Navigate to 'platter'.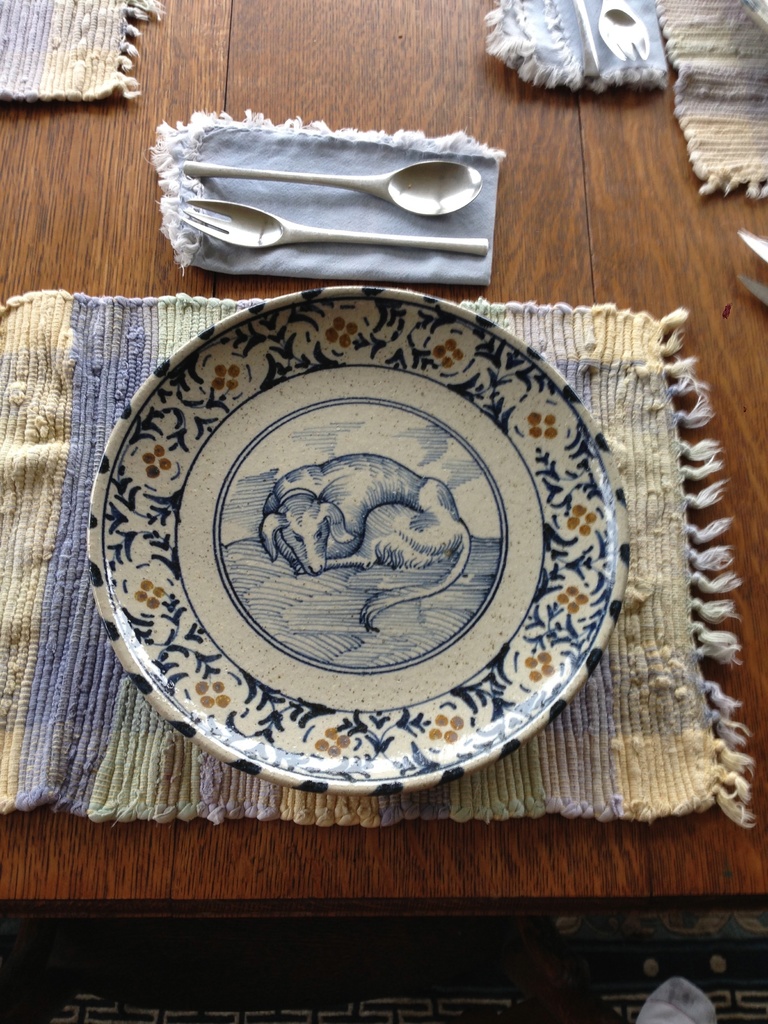
Navigation target: [86, 287, 628, 791].
